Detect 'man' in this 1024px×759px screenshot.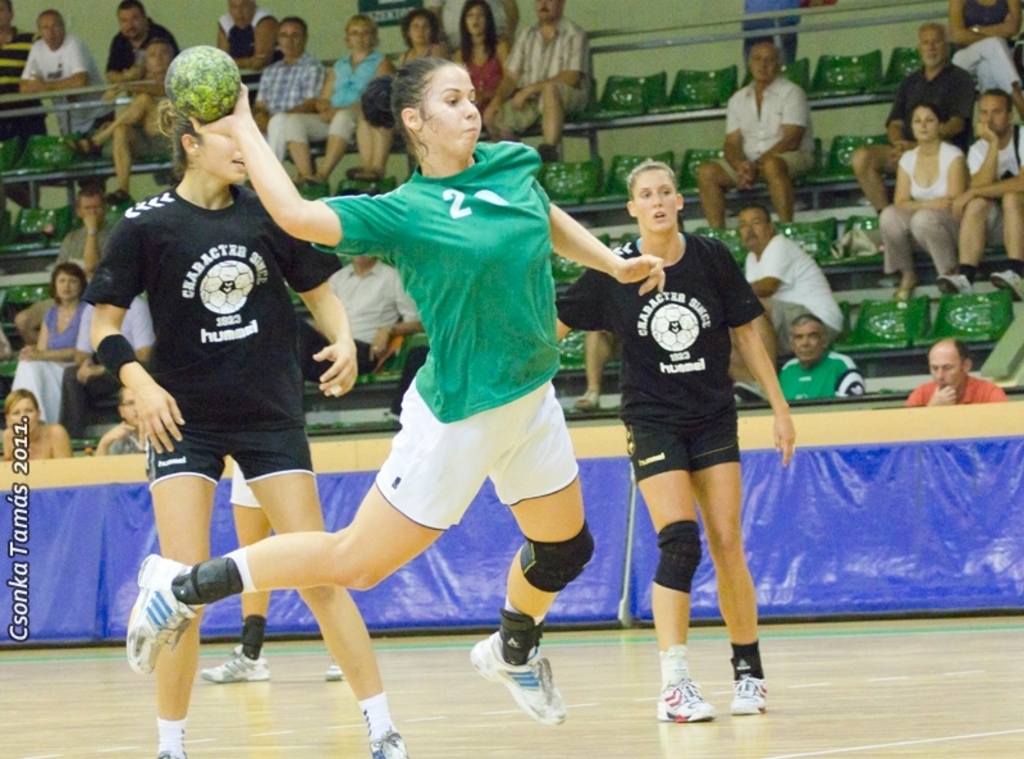
Detection: 216,0,280,88.
